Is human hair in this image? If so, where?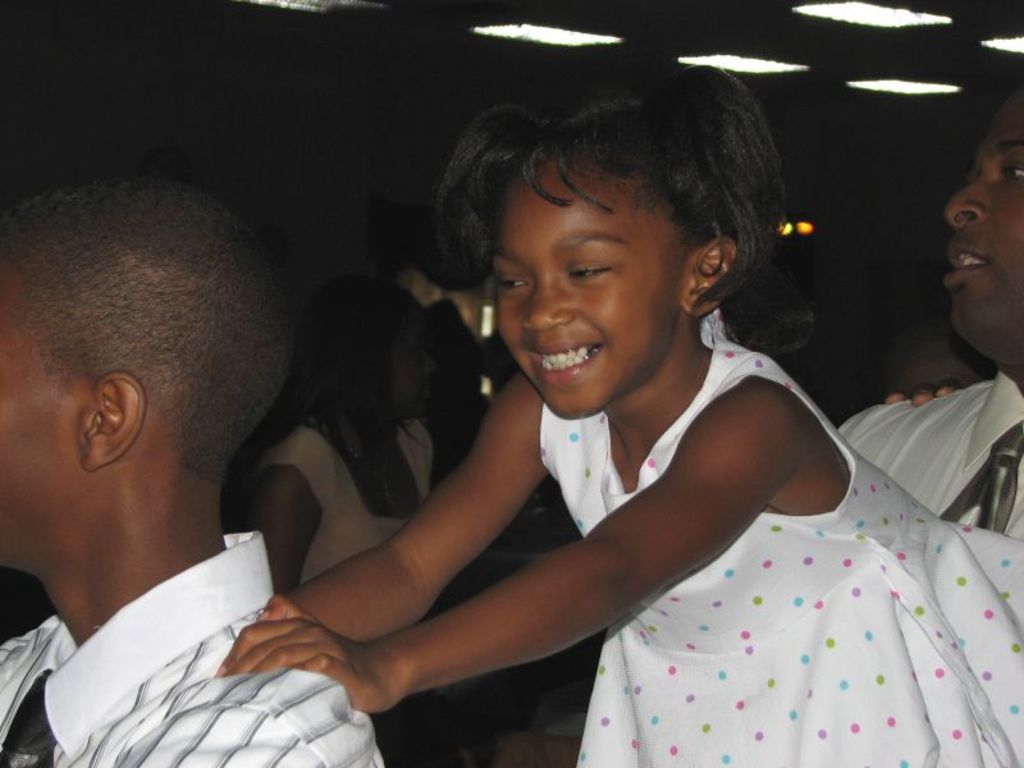
Yes, at detection(306, 273, 421, 458).
